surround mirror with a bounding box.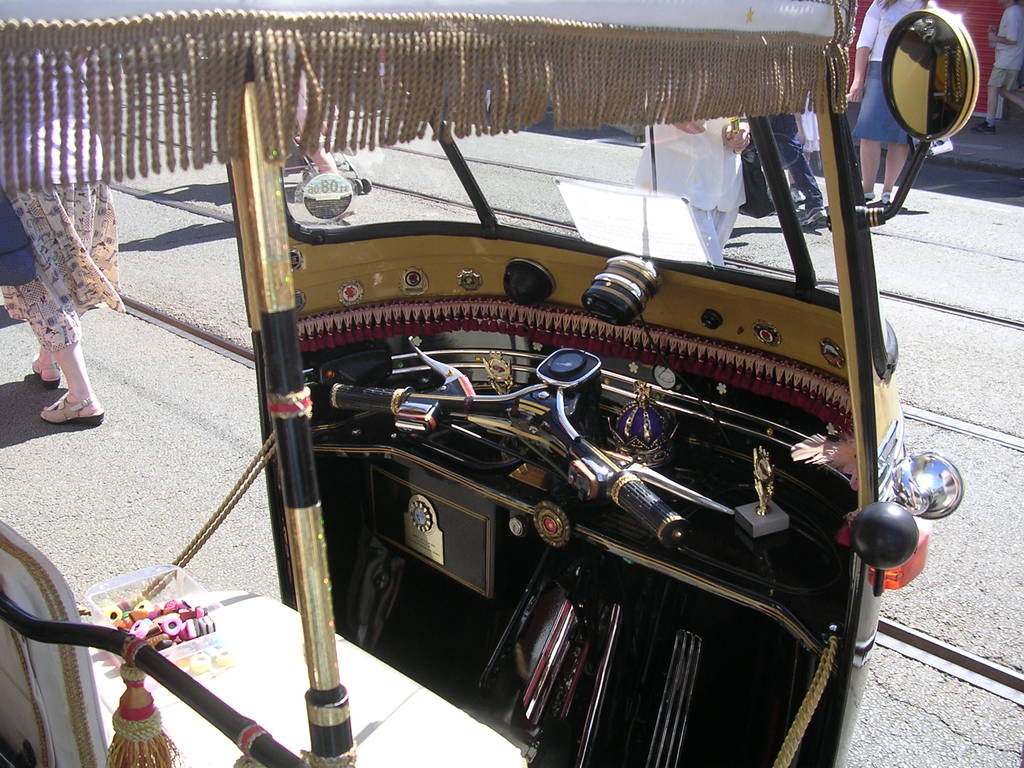
select_region(890, 16, 963, 138).
